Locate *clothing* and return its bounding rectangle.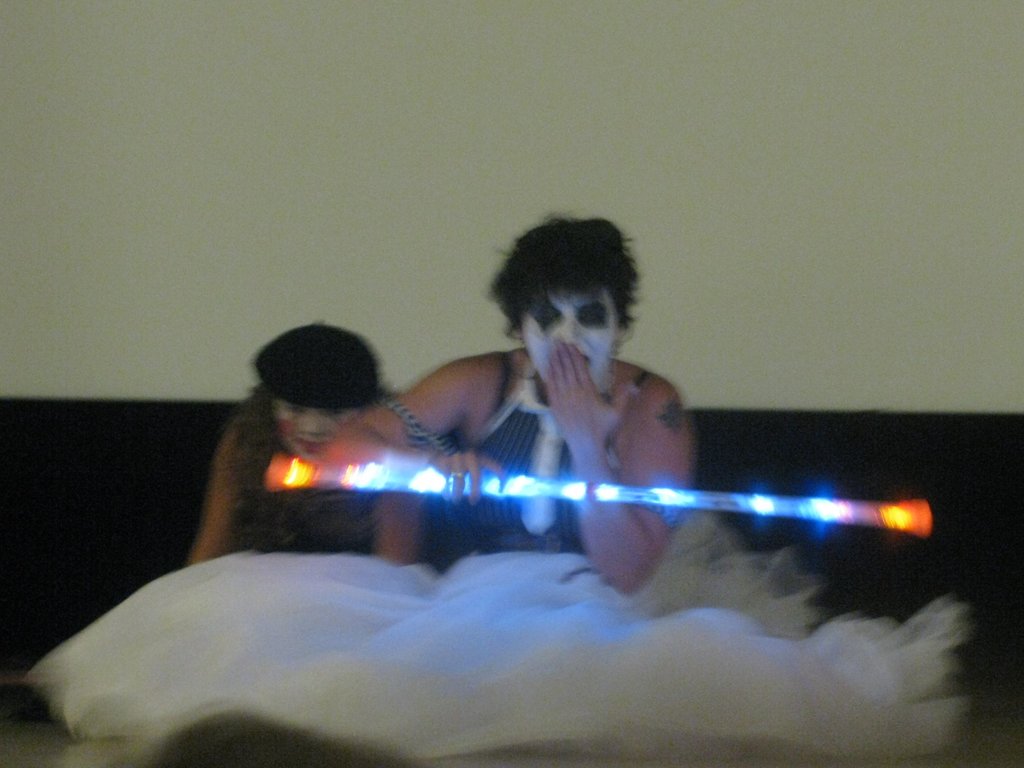
(left=236, top=404, right=392, bottom=552).
